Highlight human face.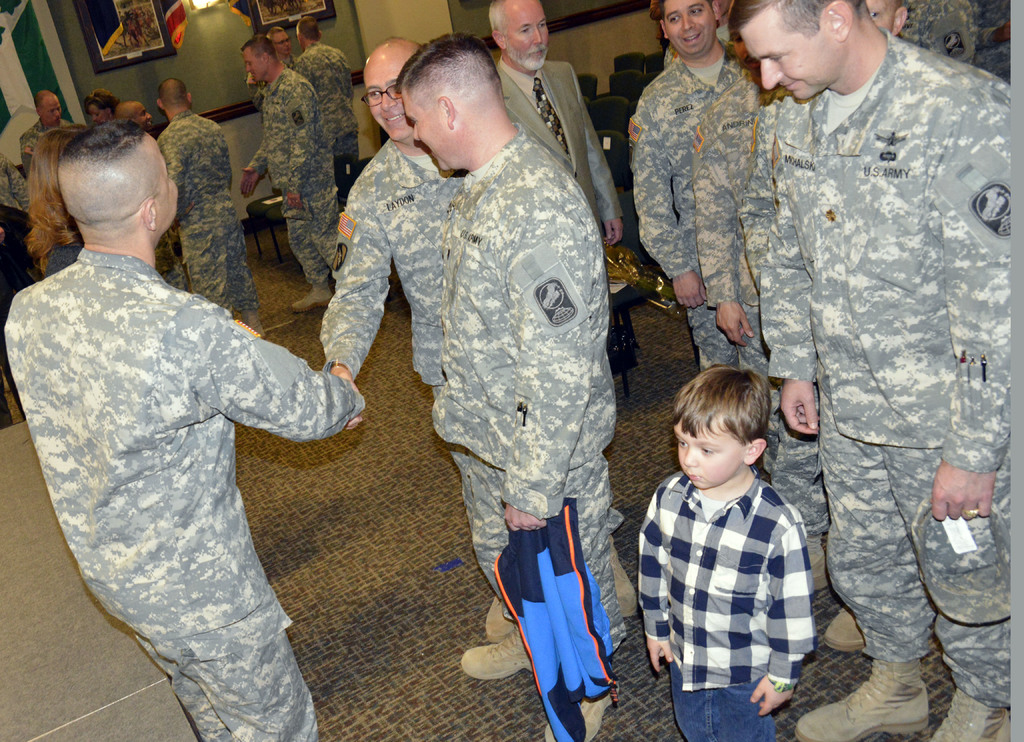
Highlighted region: (148,138,180,220).
